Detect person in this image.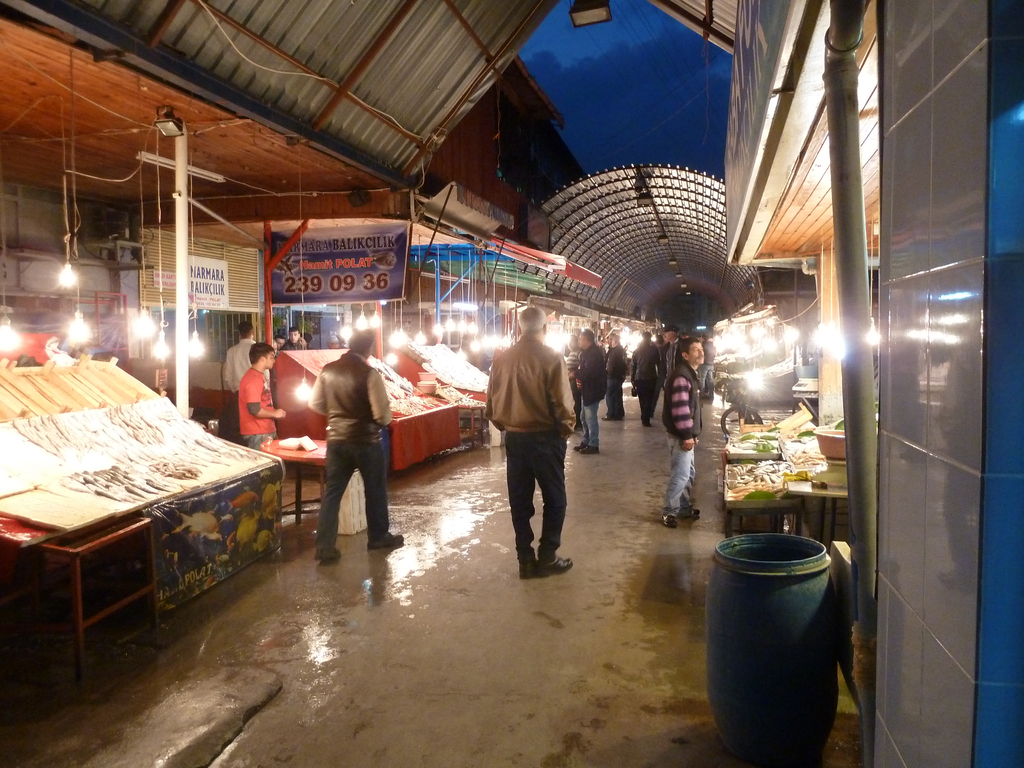
Detection: 222 321 269 397.
